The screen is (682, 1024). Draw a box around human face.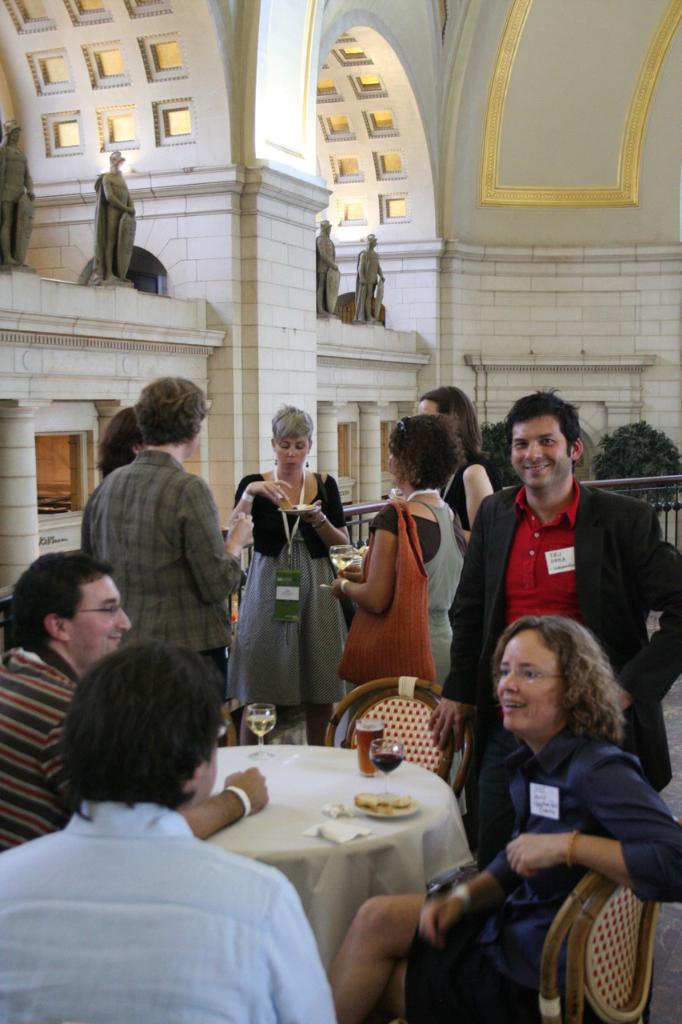
{"x1": 510, "y1": 416, "x2": 573, "y2": 490}.
